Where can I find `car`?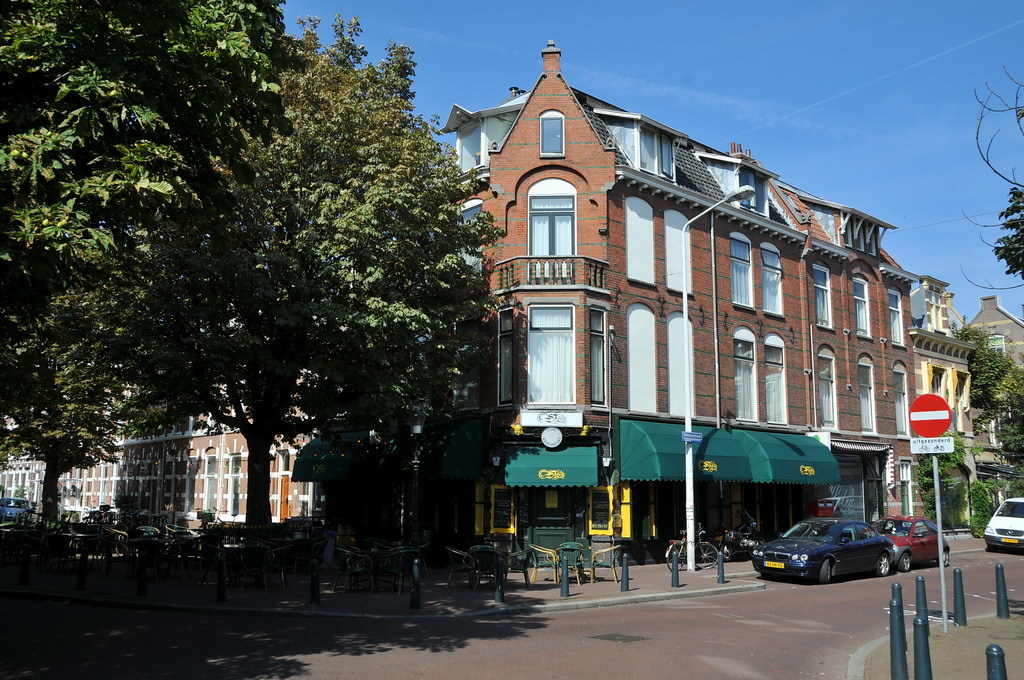
You can find it at select_region(747, 517, 894, 588).
